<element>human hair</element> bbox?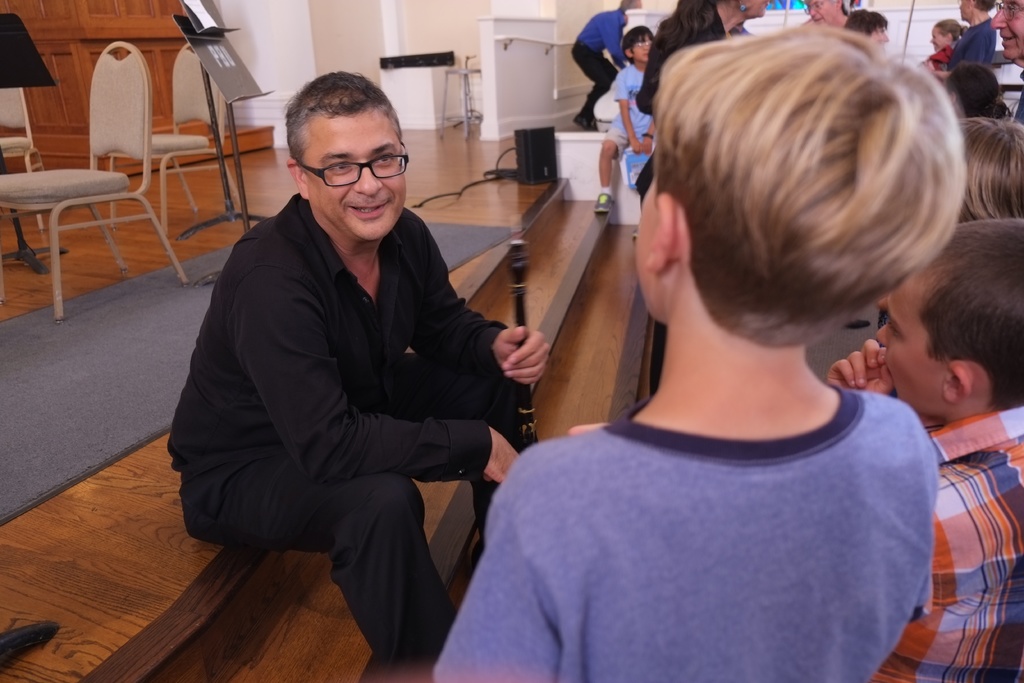
bbox(843, 8, 884, 40)
